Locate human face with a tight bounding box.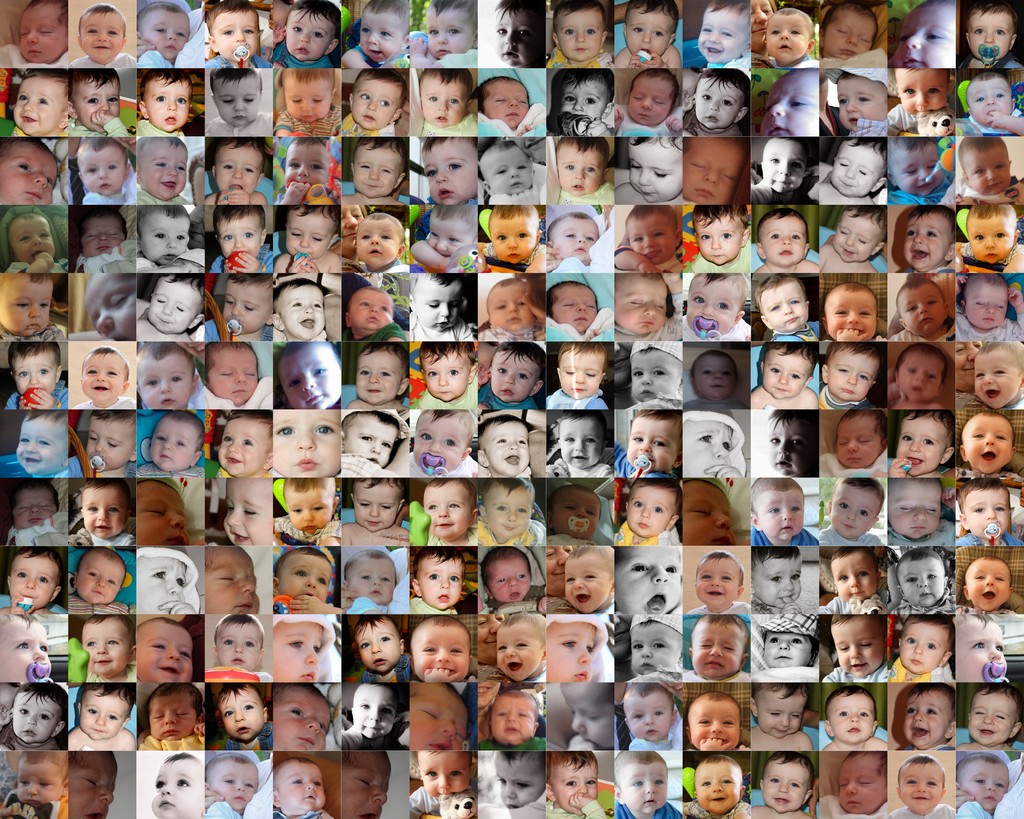
<box>770,419,812,475</box>.
